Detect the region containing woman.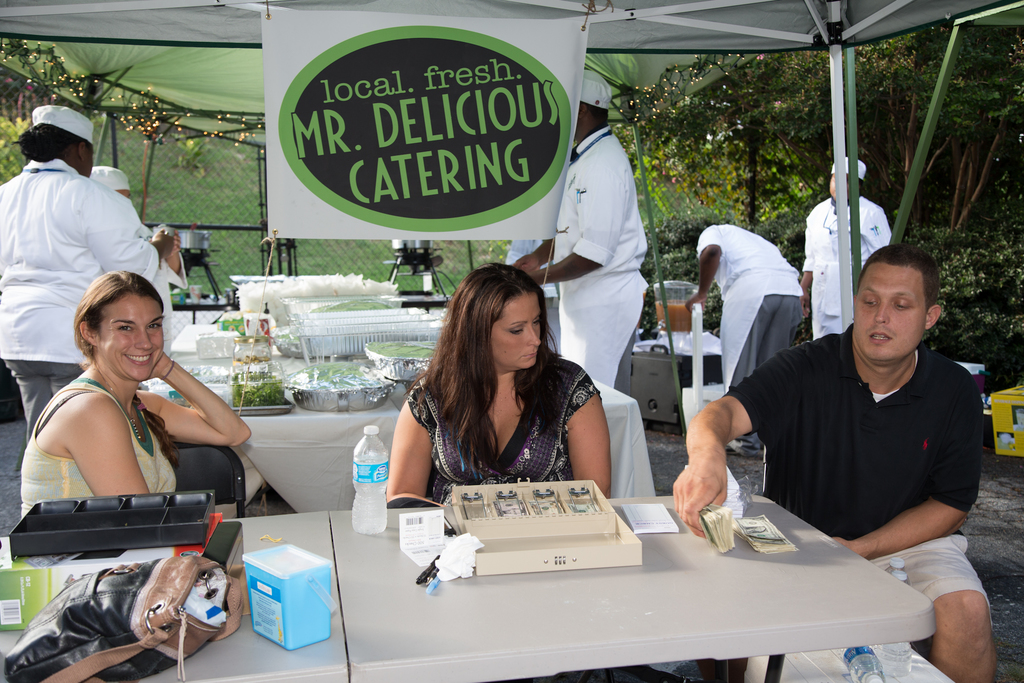
(14,274,263,527).
